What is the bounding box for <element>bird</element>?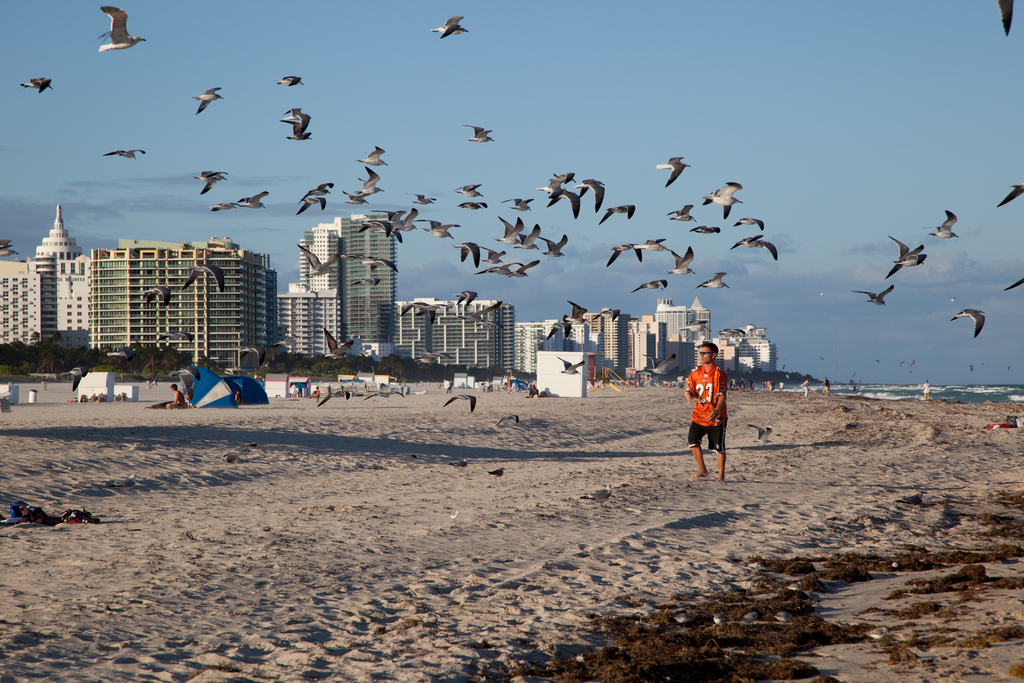
BBox(449, 455, 471, 476).
